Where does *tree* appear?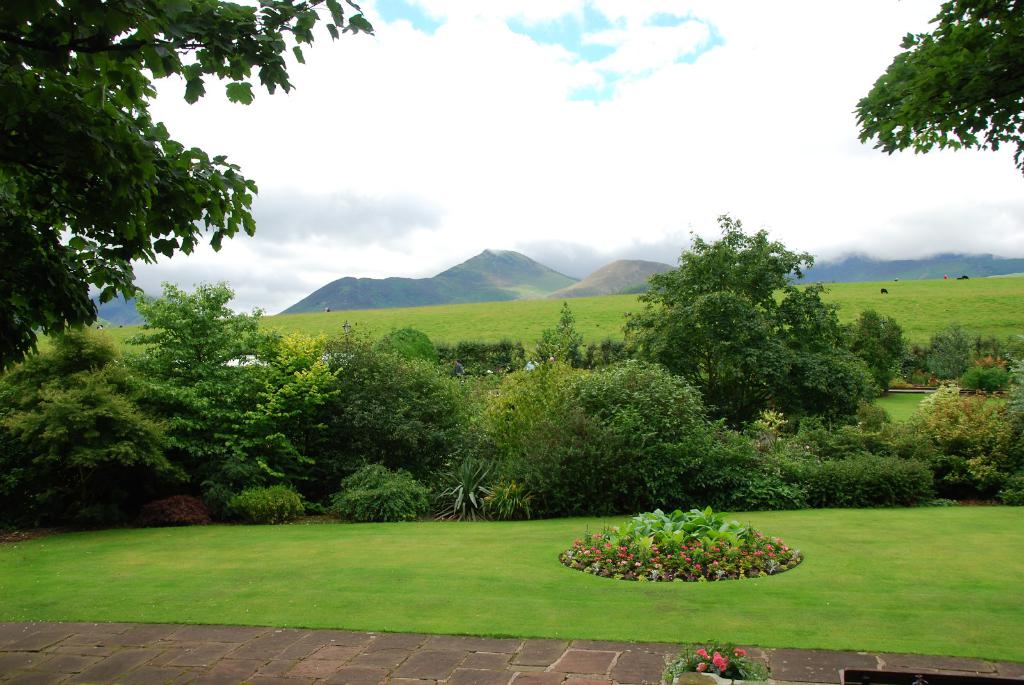
Appears at (left=844, top=0, right=1023, bottom=177).
